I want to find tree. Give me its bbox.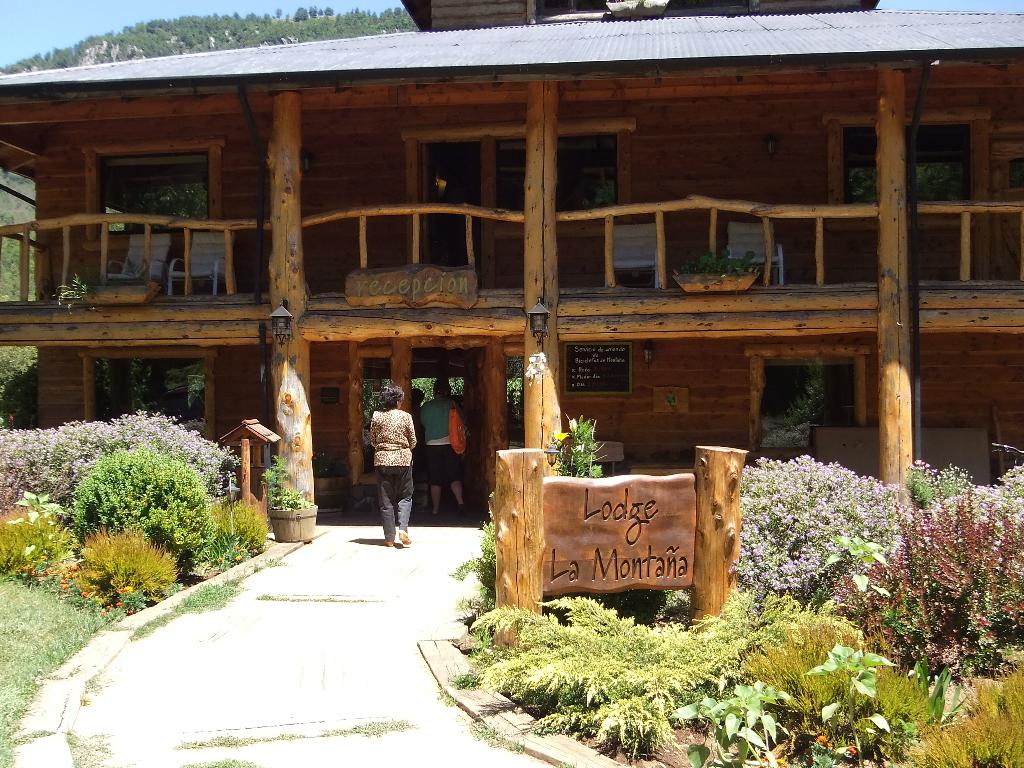
box(294, 5, 307, 20).
